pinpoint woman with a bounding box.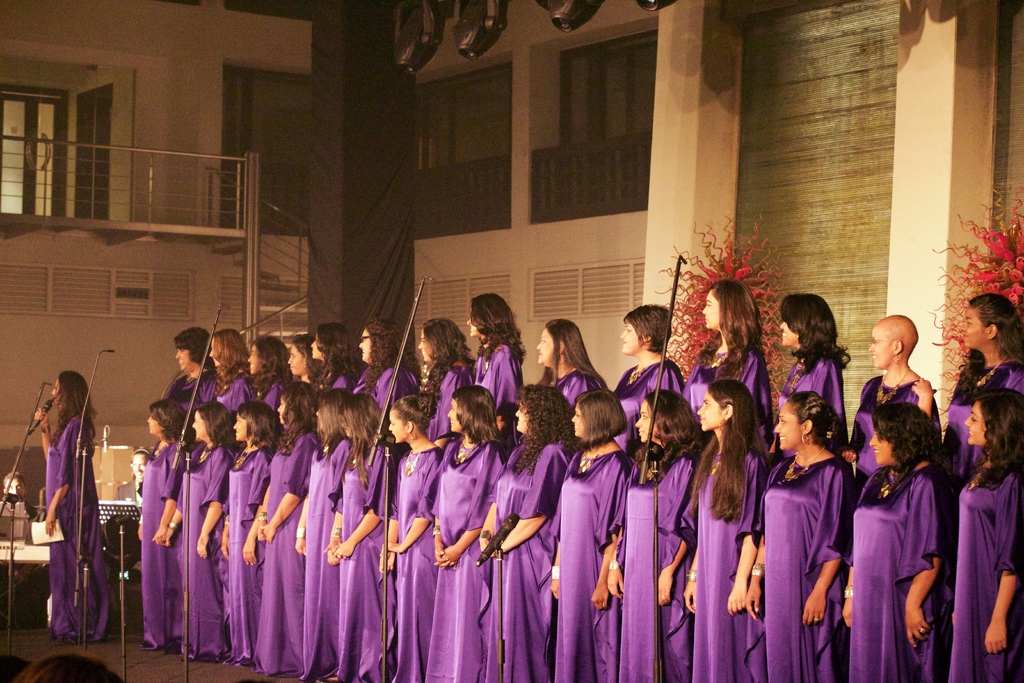
region(413, 317, 470, 449).
